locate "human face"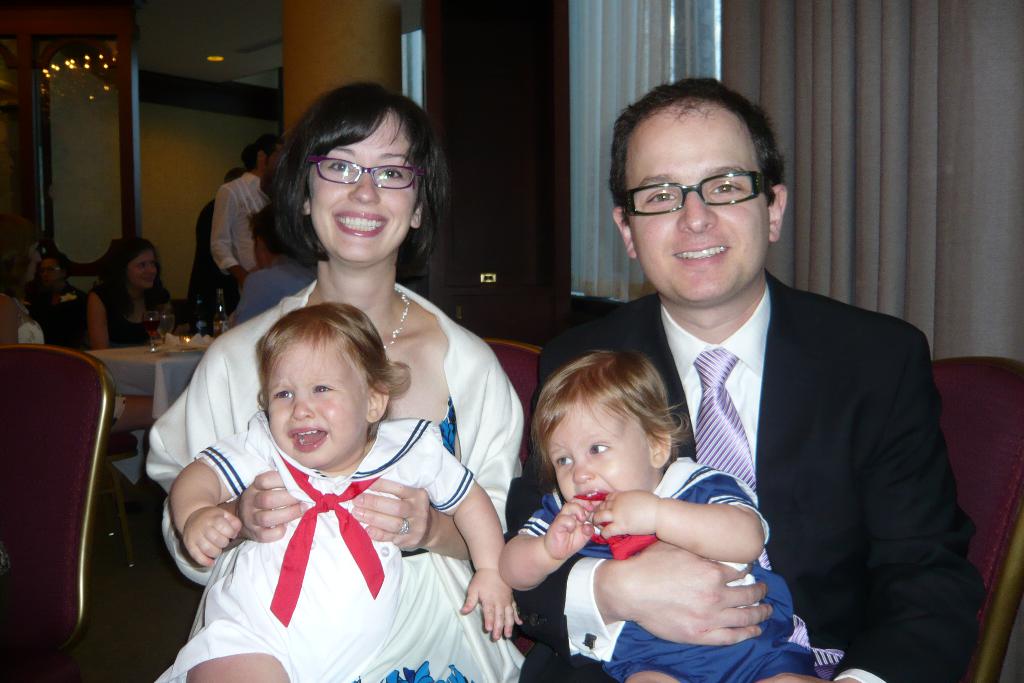
118:247:162:288
